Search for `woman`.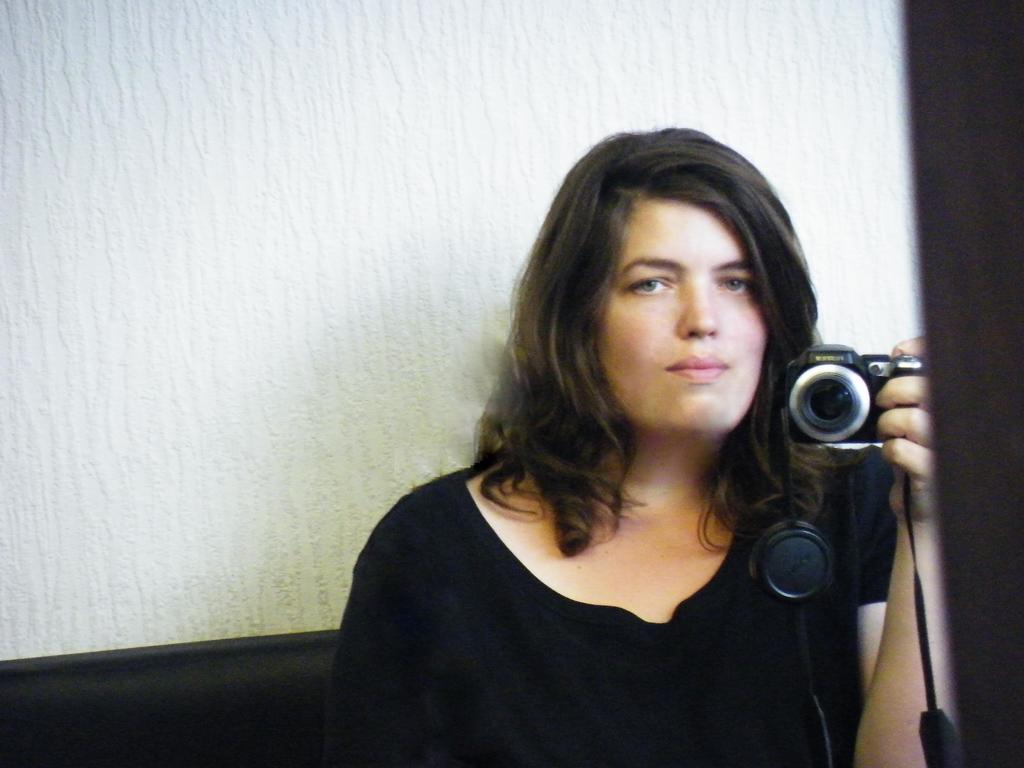
Found at 323 129 940 767.
